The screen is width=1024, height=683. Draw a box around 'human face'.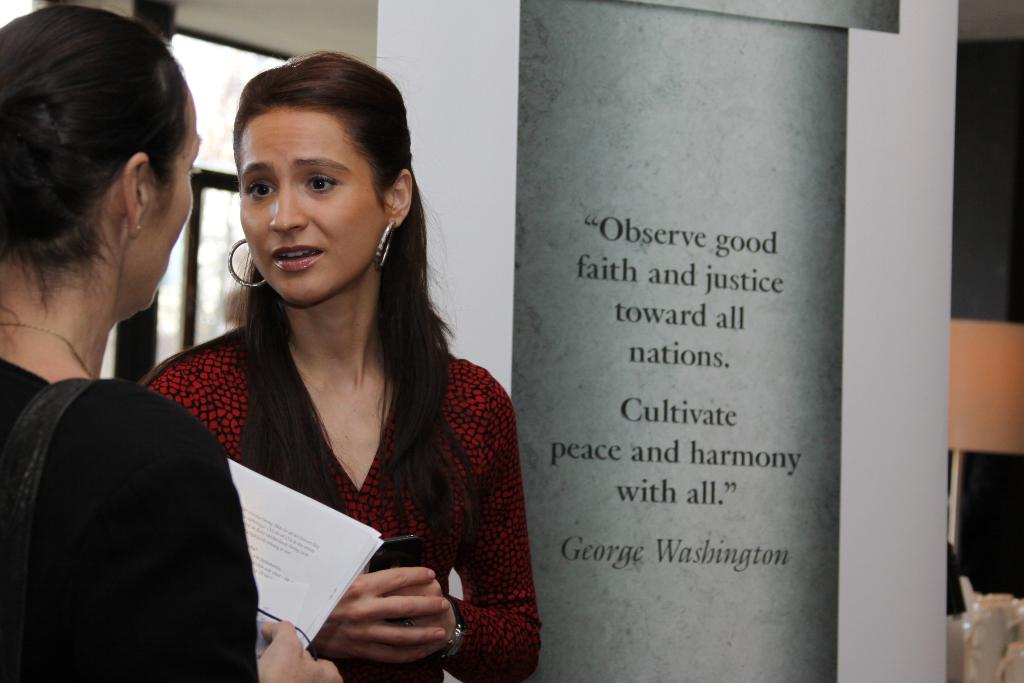
<region>138, 94, 204, 300</region>.
